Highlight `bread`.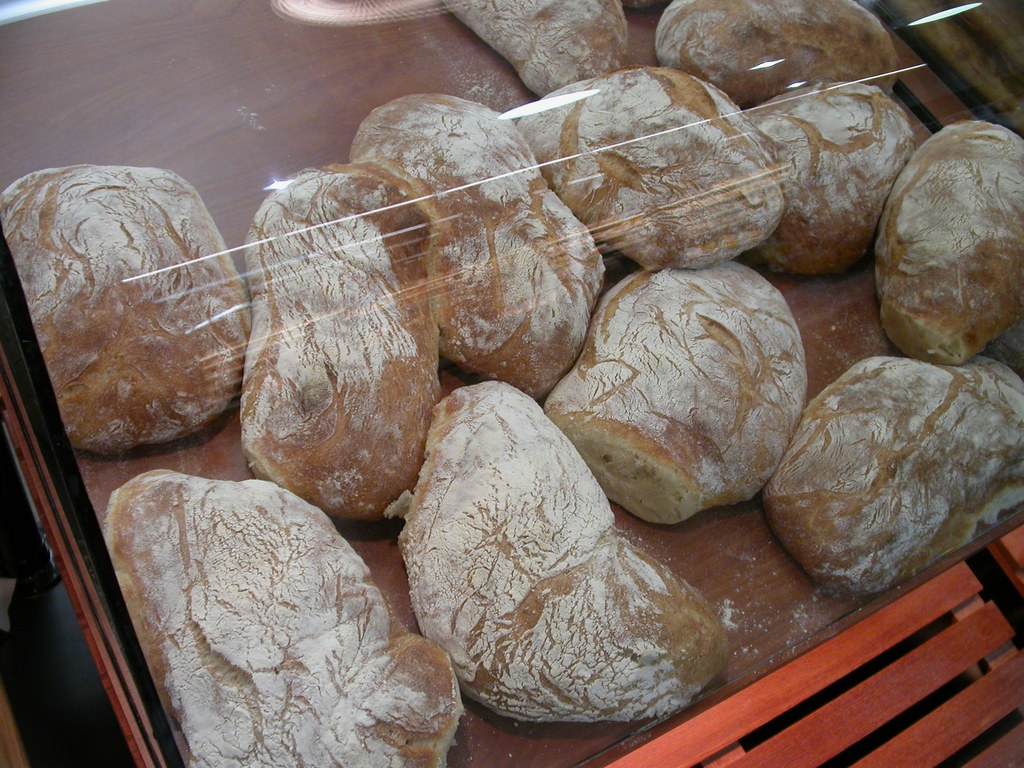
Highlighted region: pyautogui.locateOnScreen(557, 257, 817, 542).
